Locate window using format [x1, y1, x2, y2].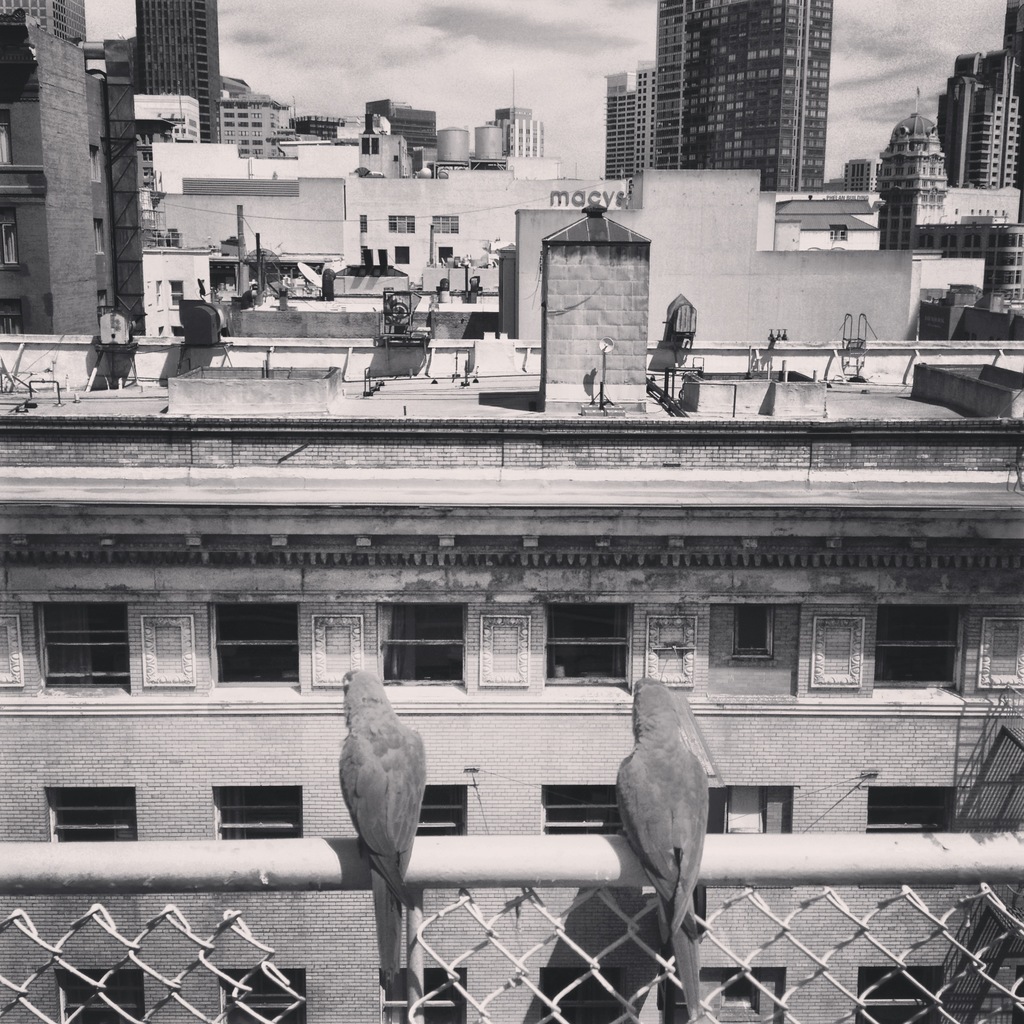
[887, 602, 957, 700].
